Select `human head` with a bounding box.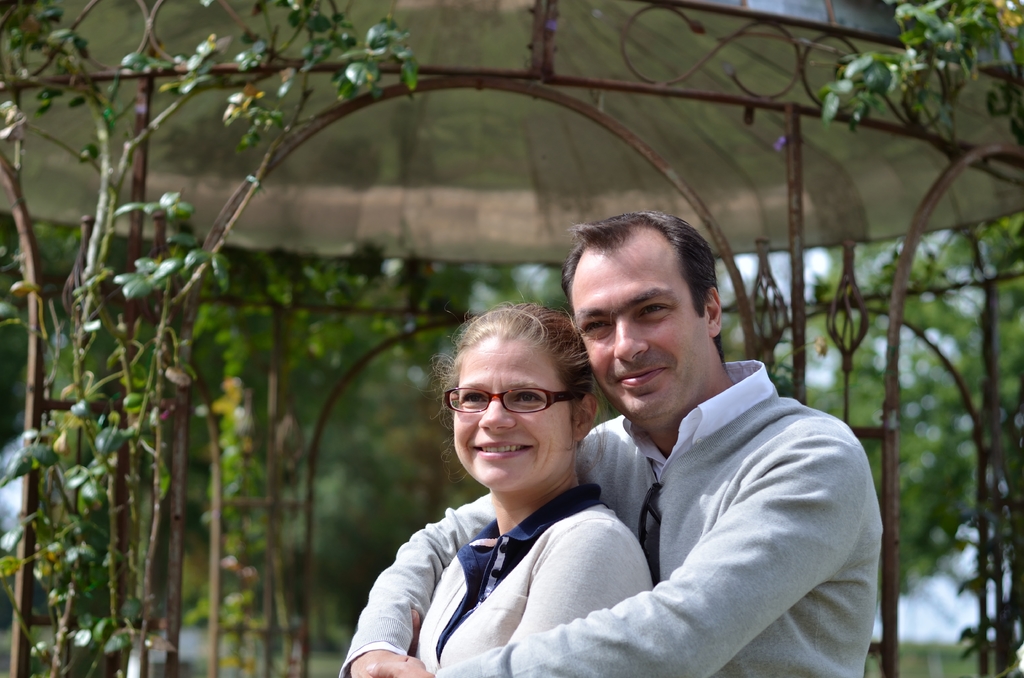
pyautogui.locateOnScreen(428, 313, 592, 494).
